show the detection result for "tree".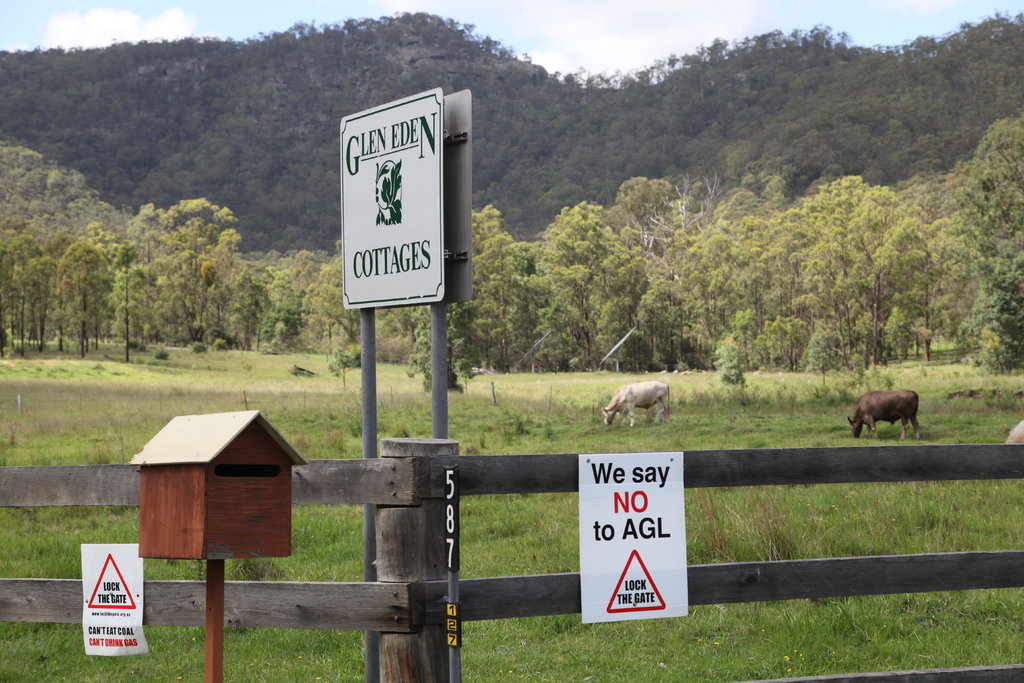
954, 115, 1023, 368.
